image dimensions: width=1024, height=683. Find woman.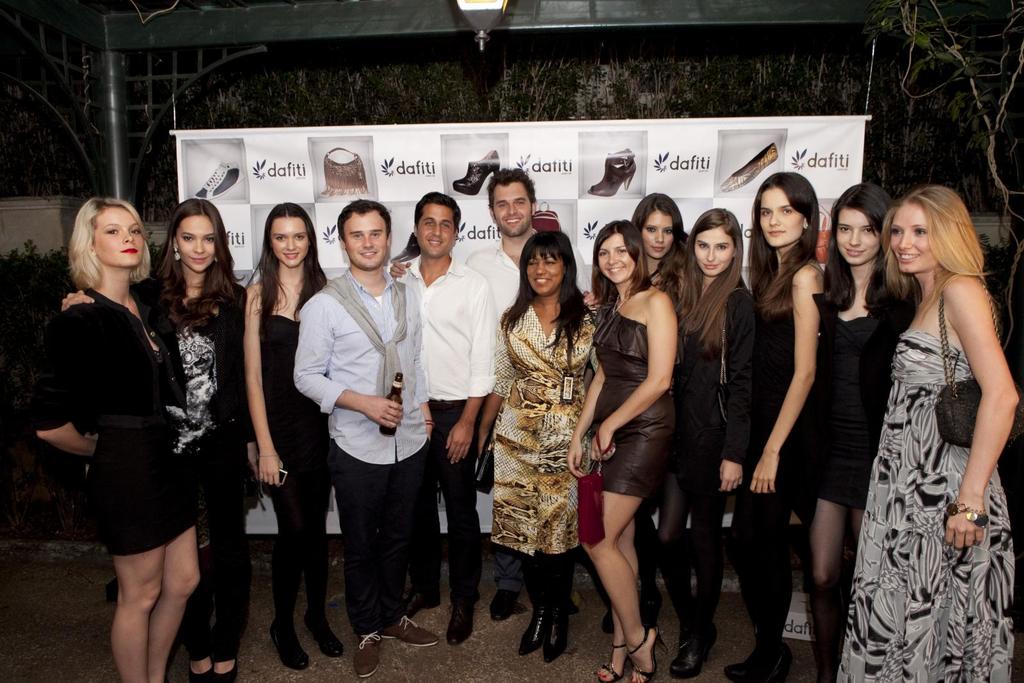
Rect(244, 200, 348, 672).
